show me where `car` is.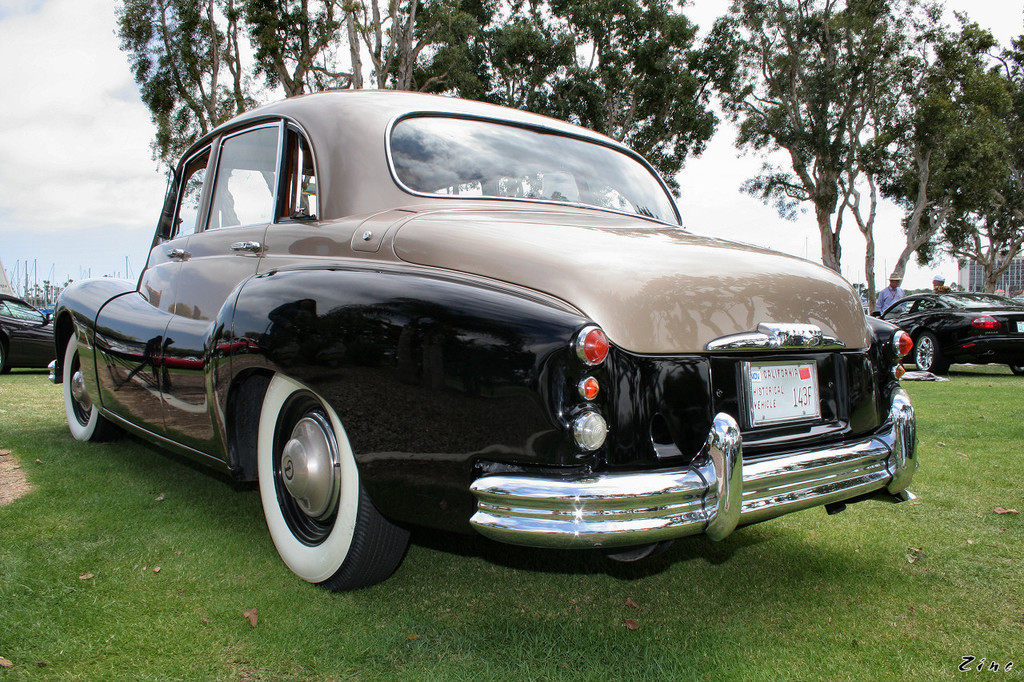
`car` is at Rect(872, 289, 1023, 373).
